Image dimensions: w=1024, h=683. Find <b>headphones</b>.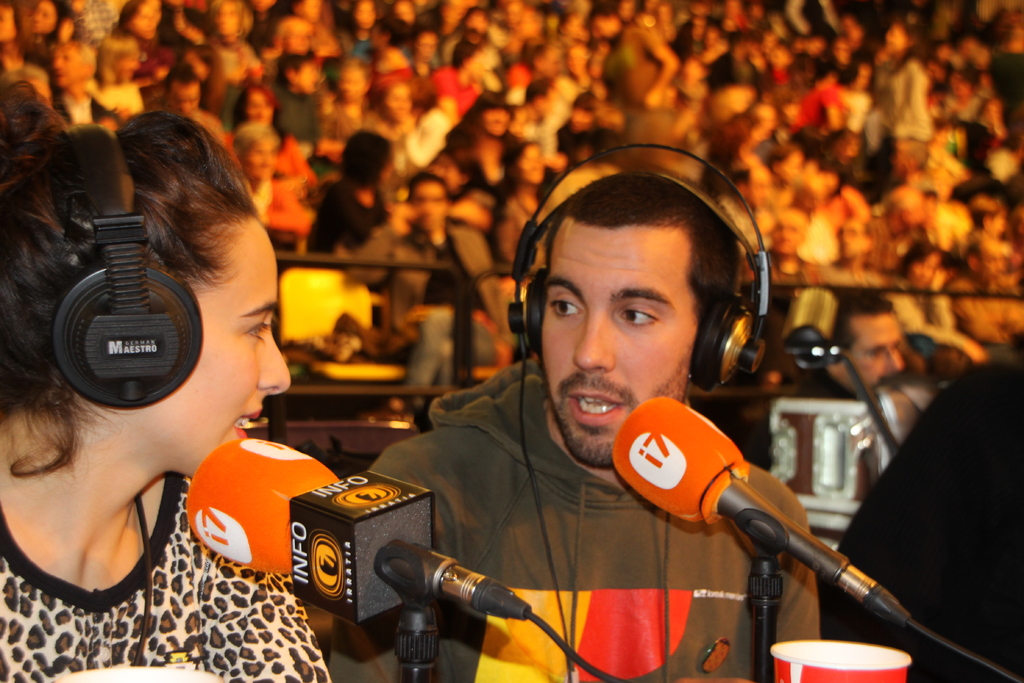
506:143:769:682.
